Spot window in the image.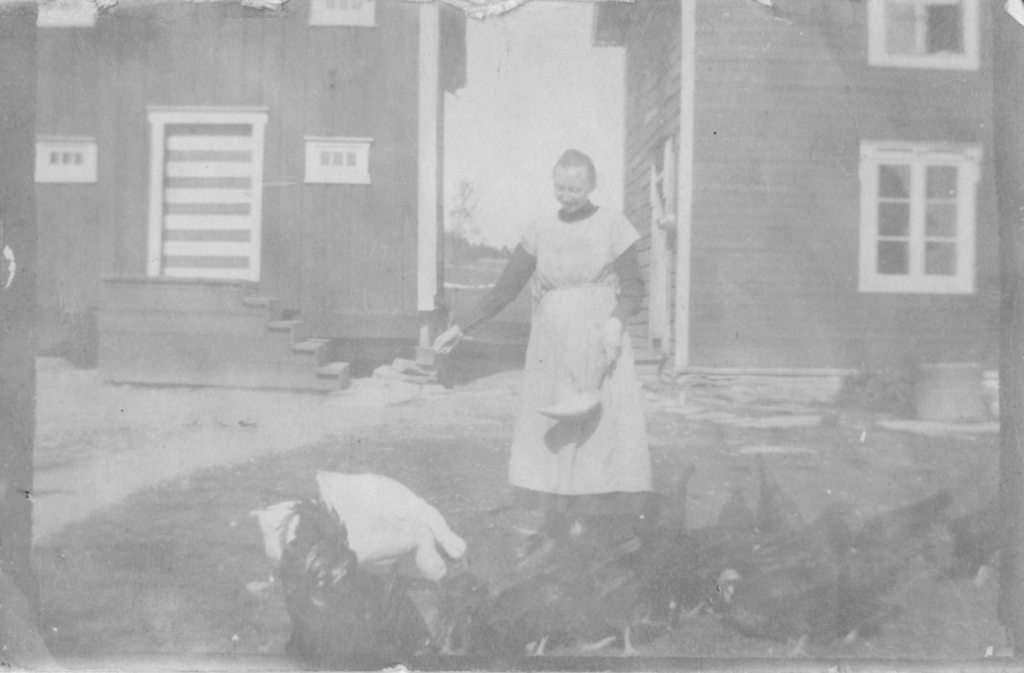
window found at box=[304, 133, 374, 184].
